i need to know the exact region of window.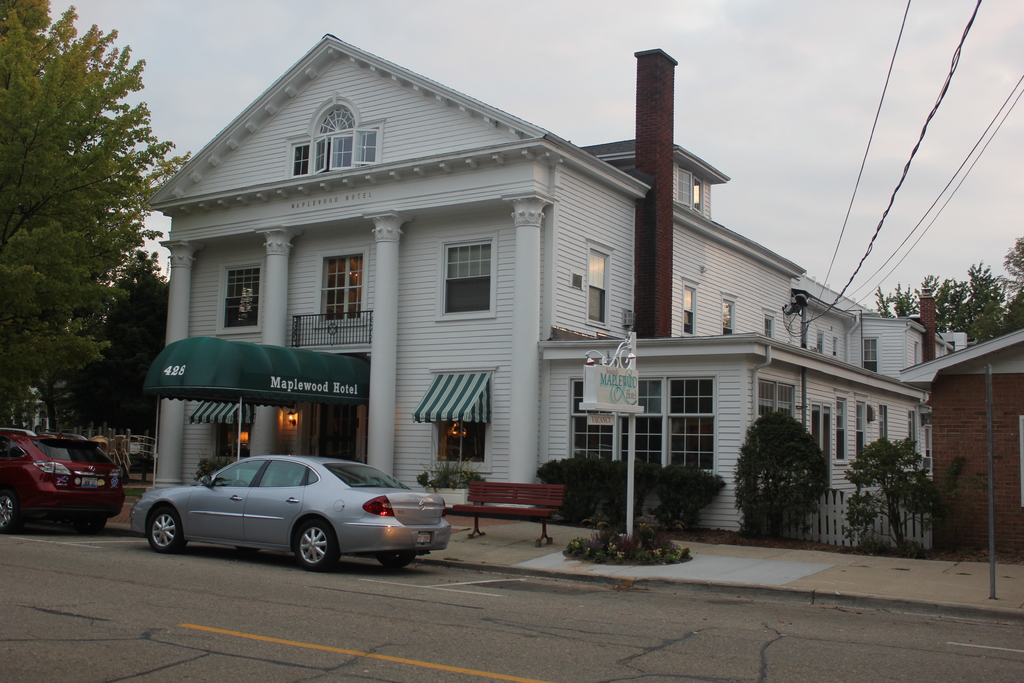
Region: Rect(833, 394, 849, 466).
